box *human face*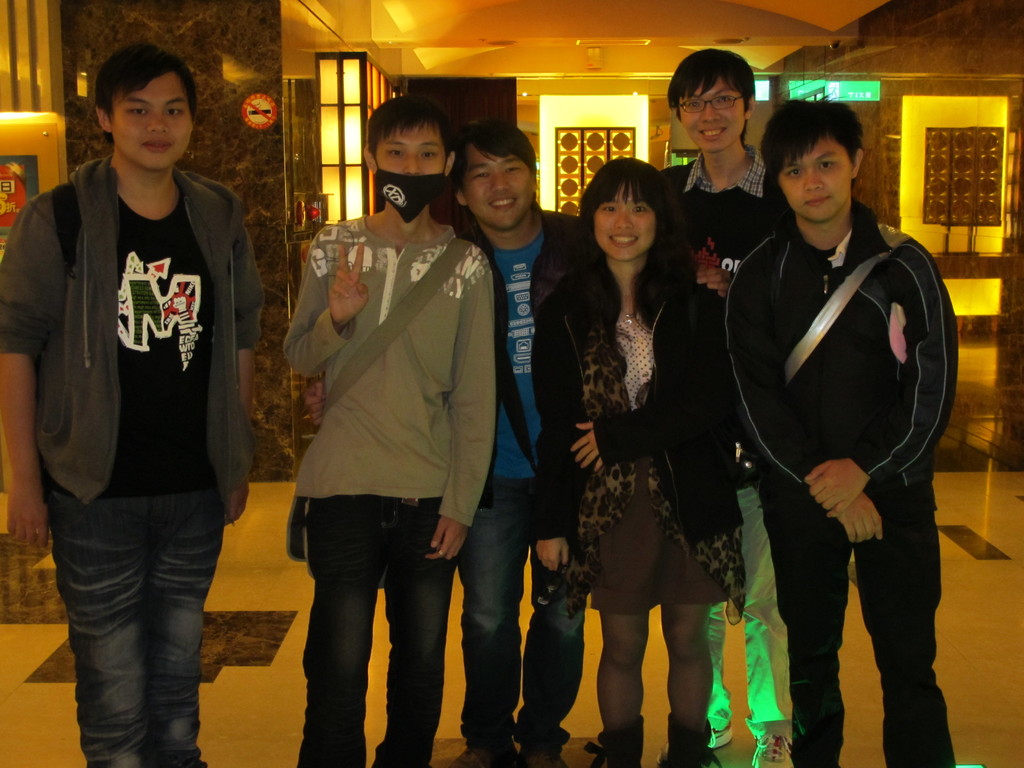
Rect(595, 181, 657, 260)
